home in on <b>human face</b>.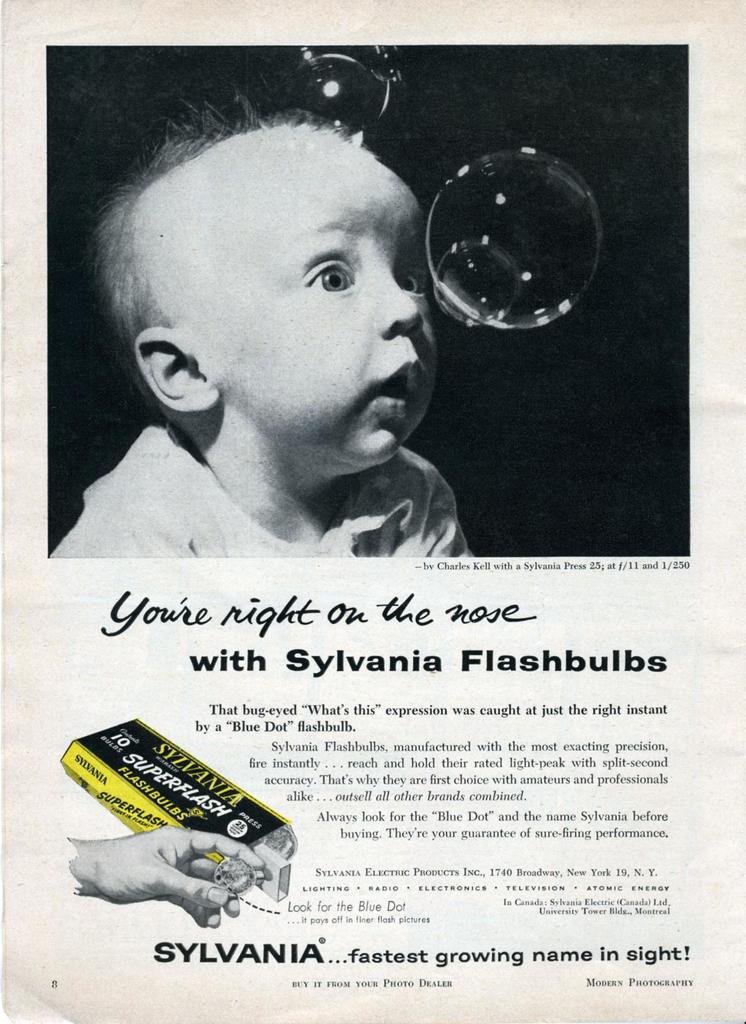
Homed in at 201:147:415:476.
